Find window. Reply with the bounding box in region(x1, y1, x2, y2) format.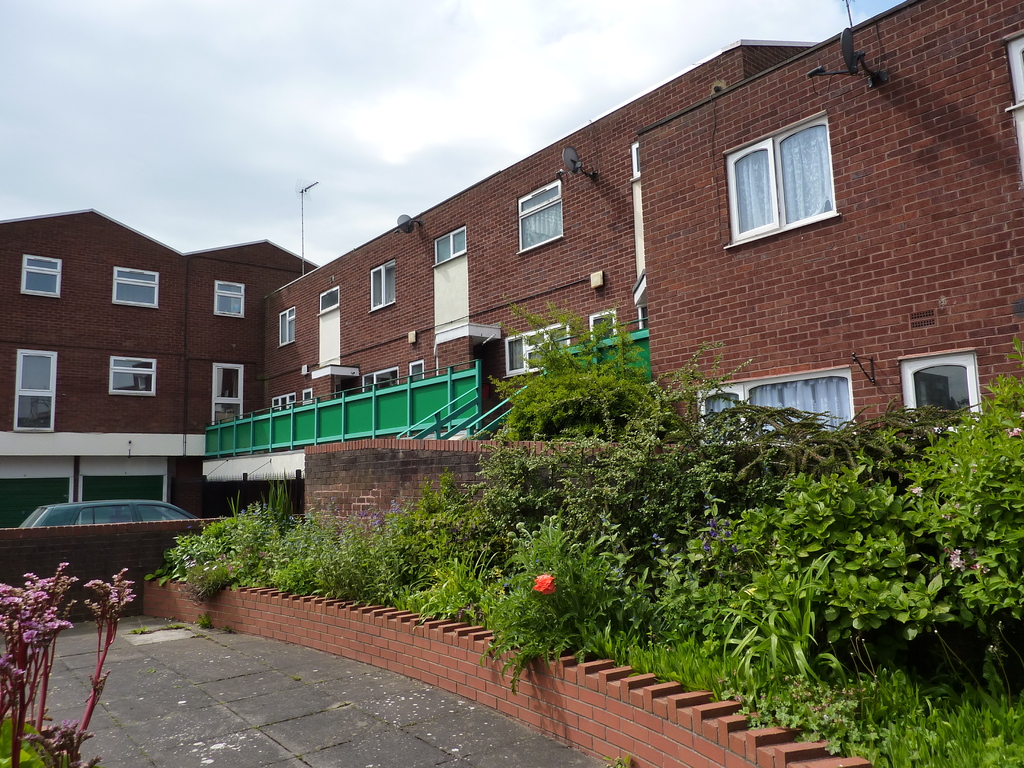
region(275, 307, 296, 344).
